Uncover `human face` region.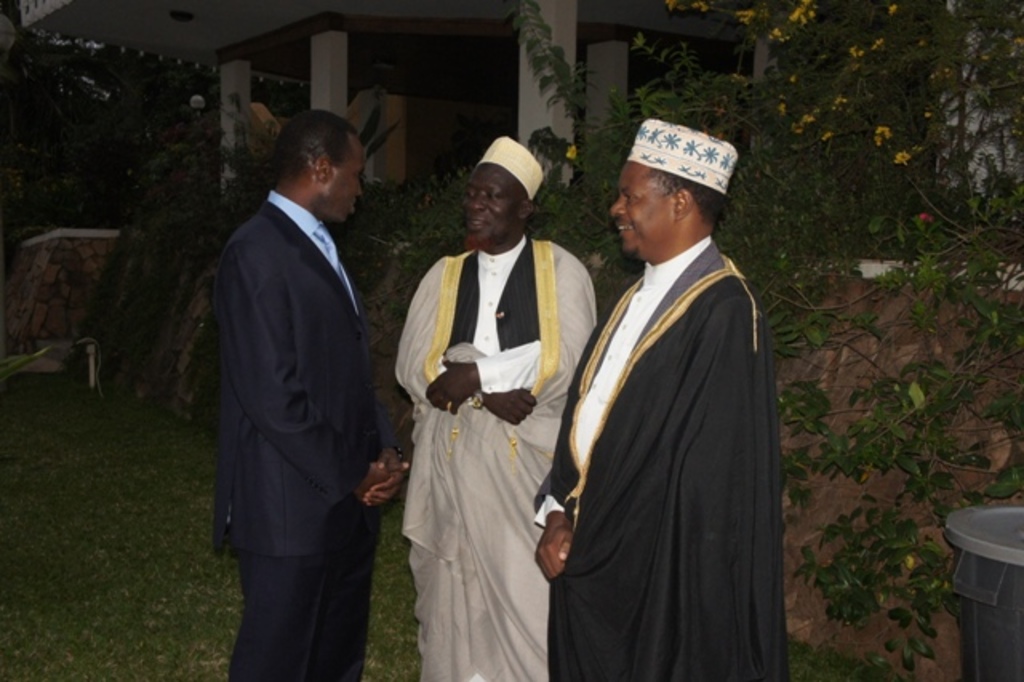
Uncovered: [left=600, top=152, right=675, bottom=251].
